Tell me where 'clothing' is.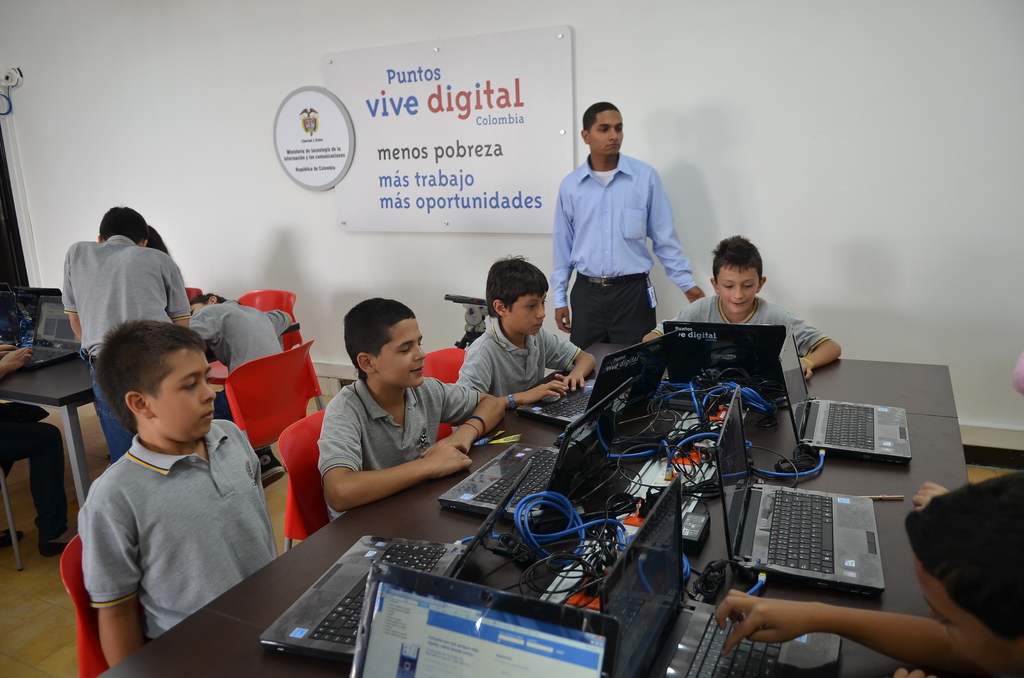
'clothing' is at 550, 152, 720, 335.
